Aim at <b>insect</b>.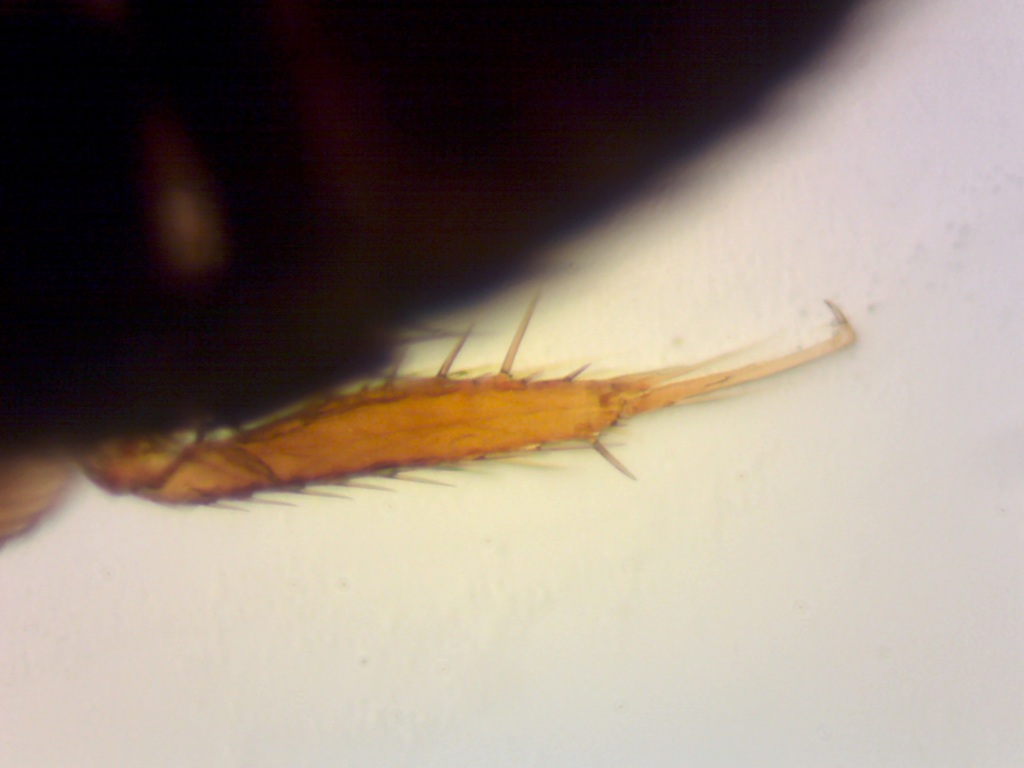
Aimed at (x1=72, y1=295, x2=860, y2=509).
